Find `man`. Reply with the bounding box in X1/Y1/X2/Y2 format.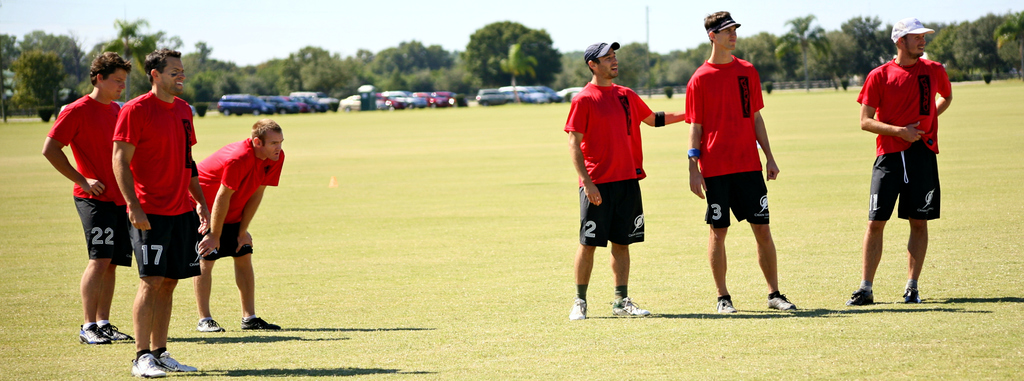
38/49/135/345.
